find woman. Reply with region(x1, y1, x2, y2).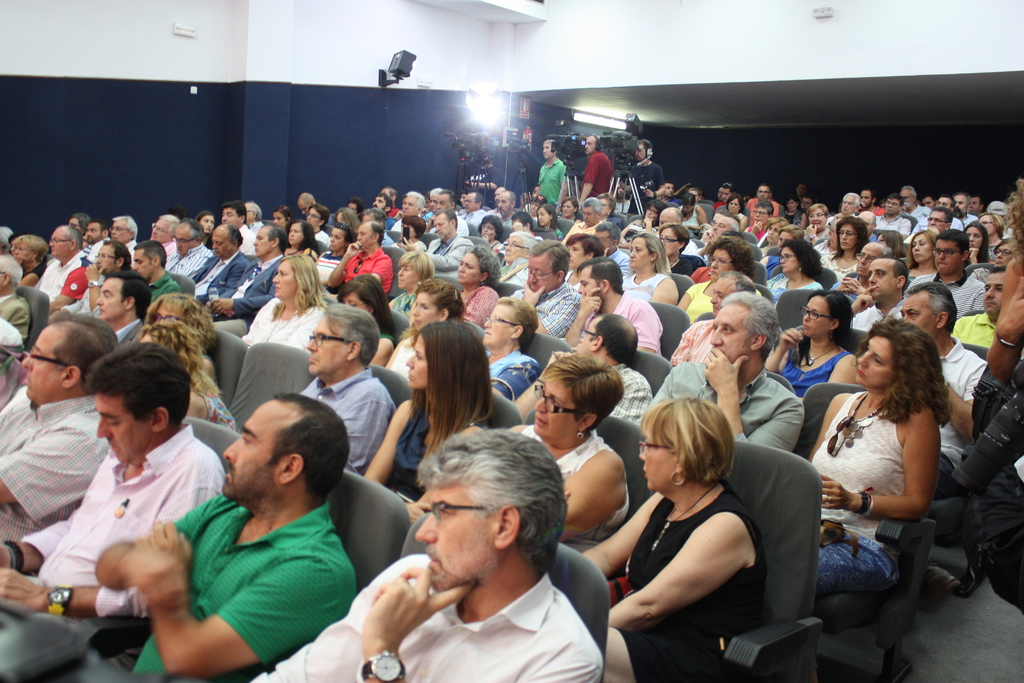
region(129, 318, 238, 436).
